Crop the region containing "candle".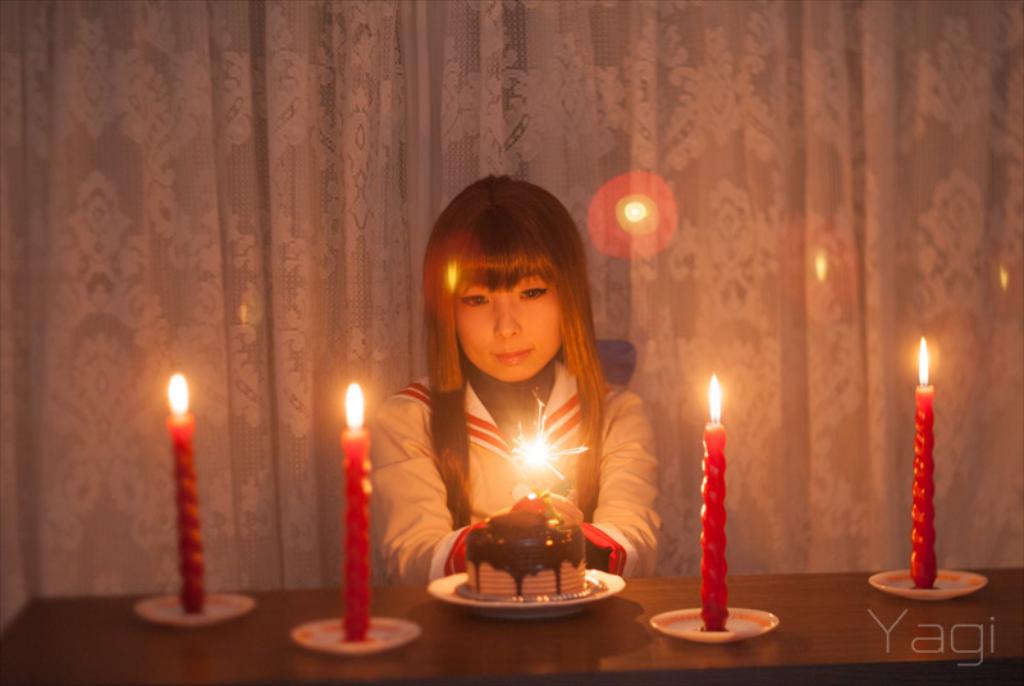
Crop region: detection(511, 416, 567, 512).
